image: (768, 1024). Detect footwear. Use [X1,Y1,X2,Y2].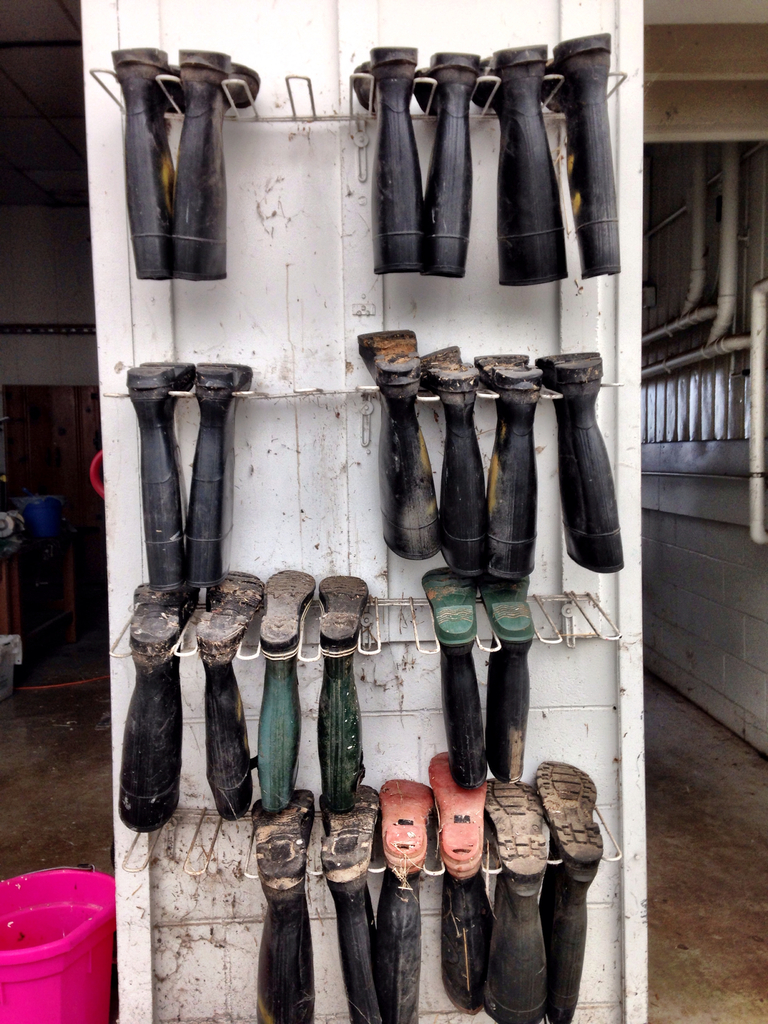
[117,580,196,832].
